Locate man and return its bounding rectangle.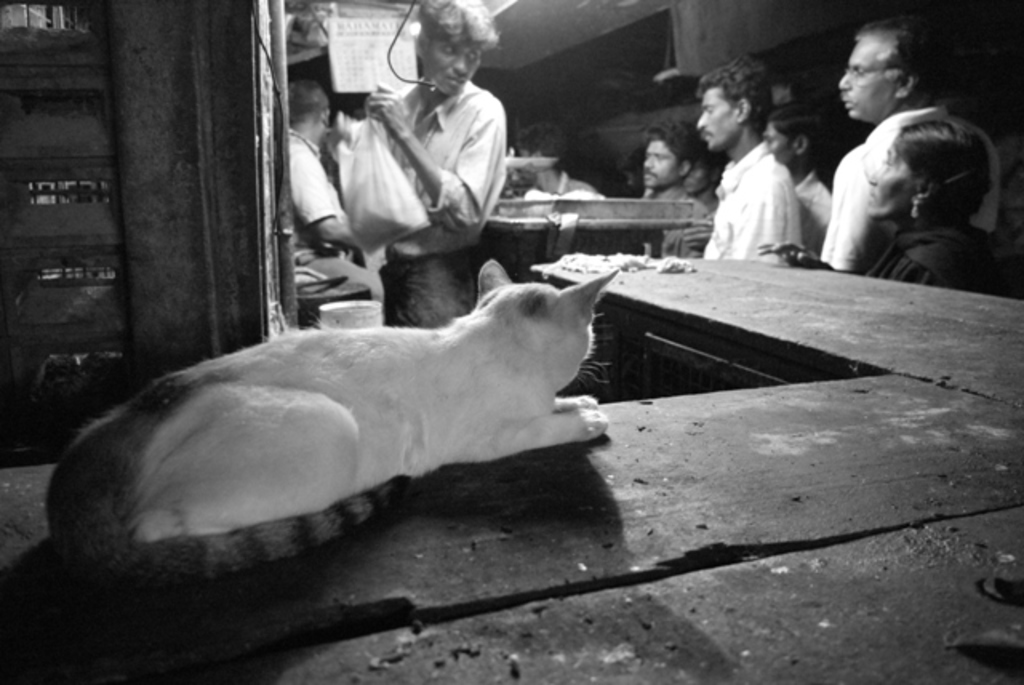
(left=634, top=141, right=701, bottom=275).
